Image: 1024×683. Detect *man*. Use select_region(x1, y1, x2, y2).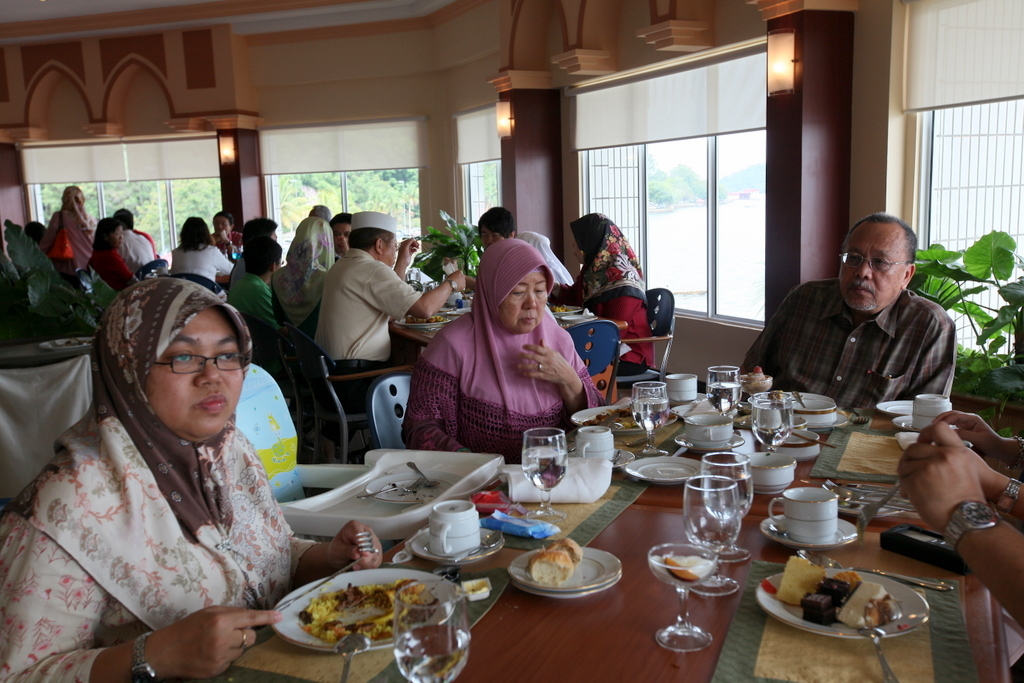
select_region(896, 421, 1023, 682).
